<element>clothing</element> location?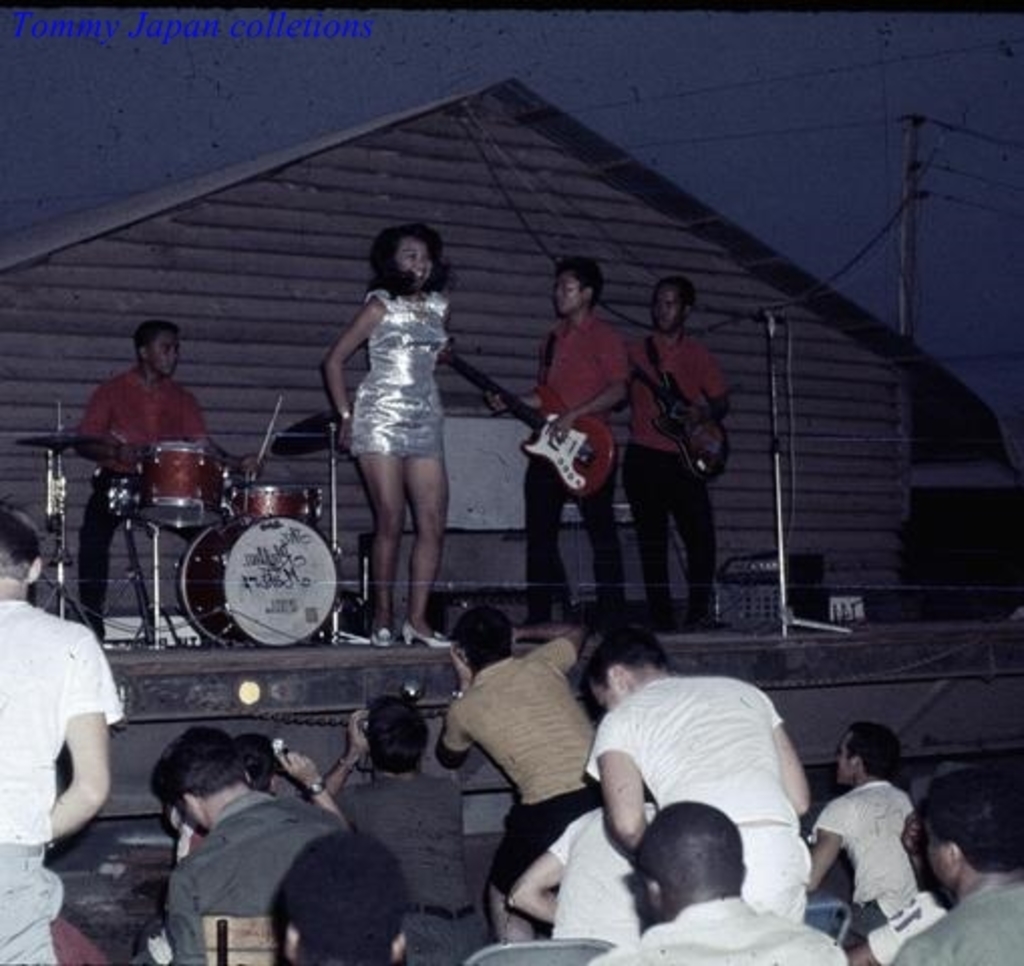
left=547, top=678, right=809, bottom=934
